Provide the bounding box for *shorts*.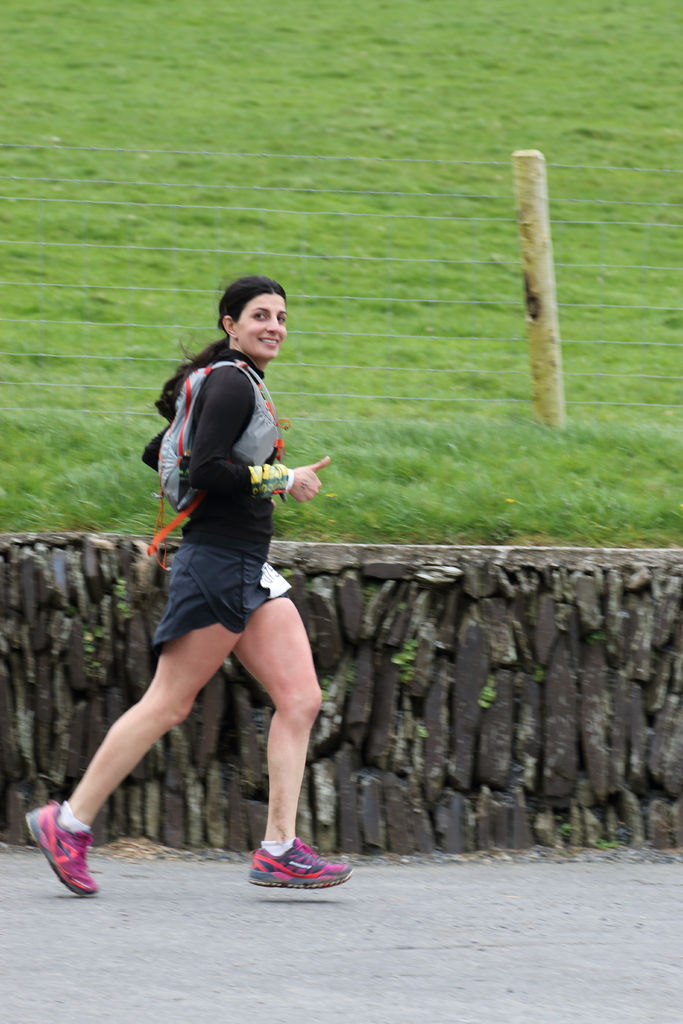
bbox=(115, 531, 295, 666).
